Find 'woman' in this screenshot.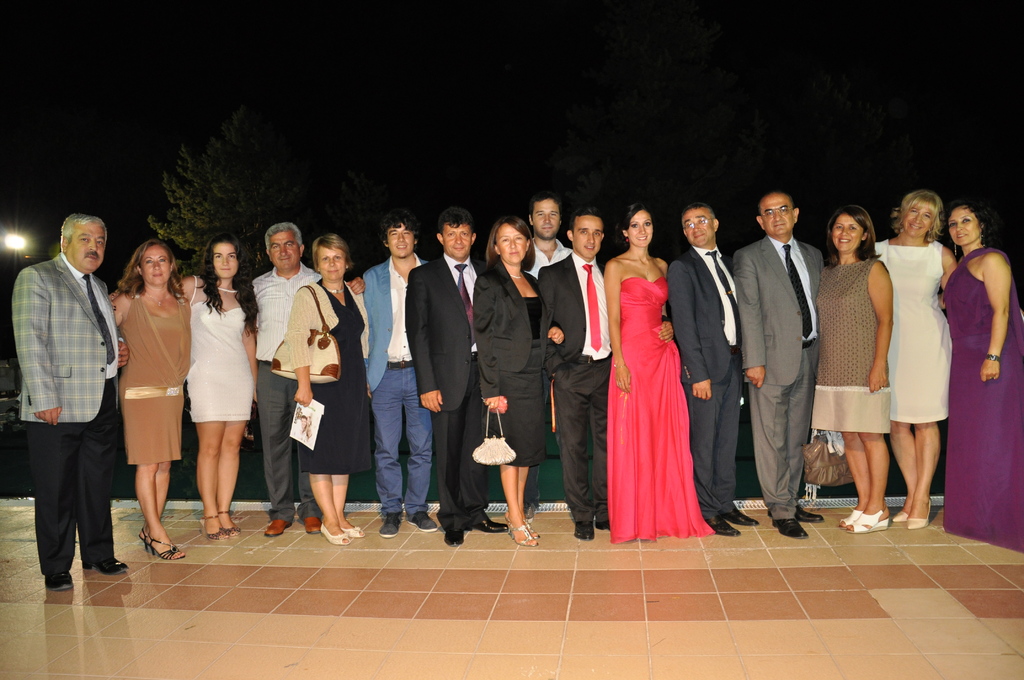
The bounding box for 'woman' is (left=106, top=234, right=196, bottom=567).
